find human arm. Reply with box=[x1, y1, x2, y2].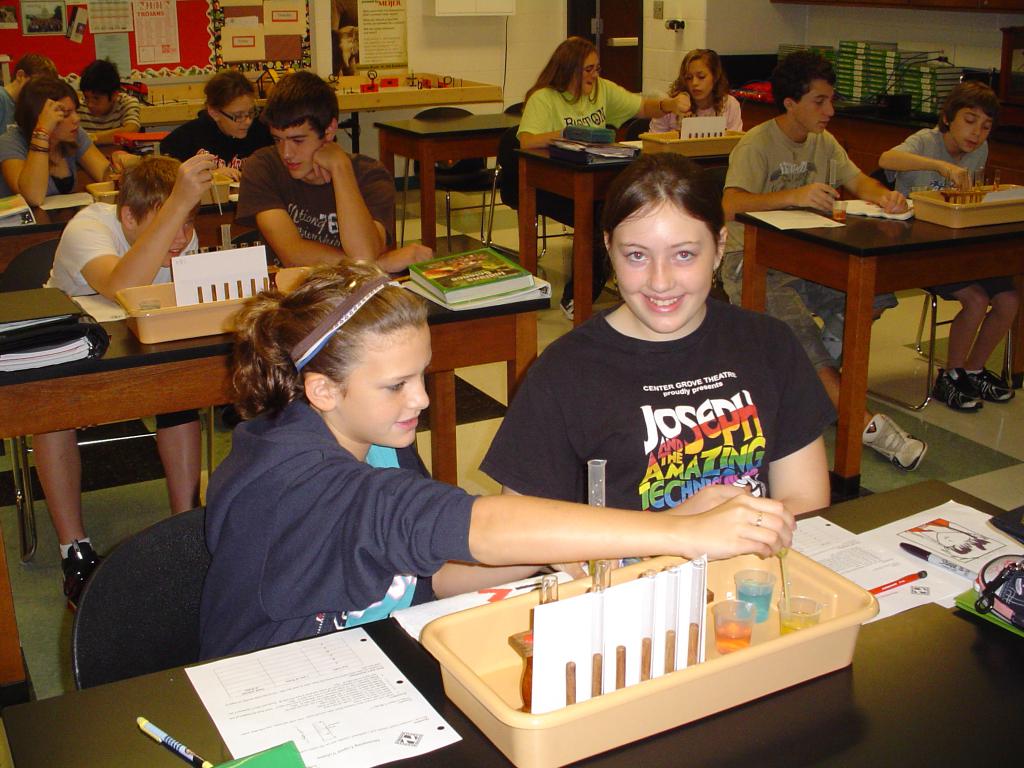
box=[721, 130, 845, 214].
